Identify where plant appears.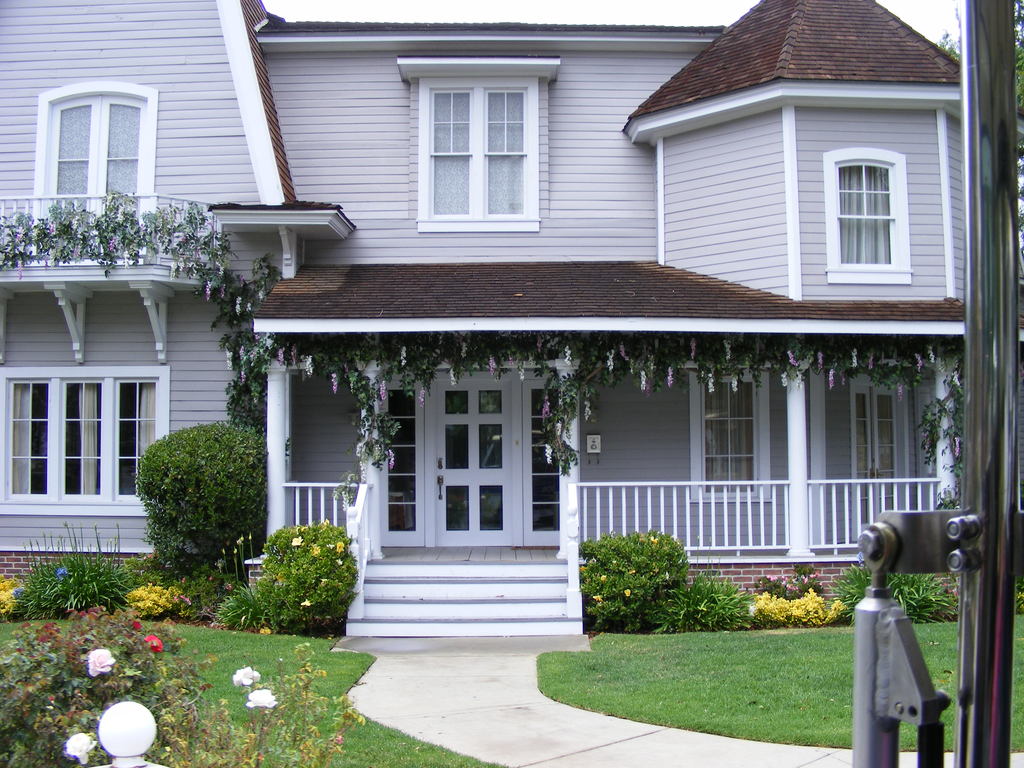
Appears at select_region(0, 609, 205, 767).
